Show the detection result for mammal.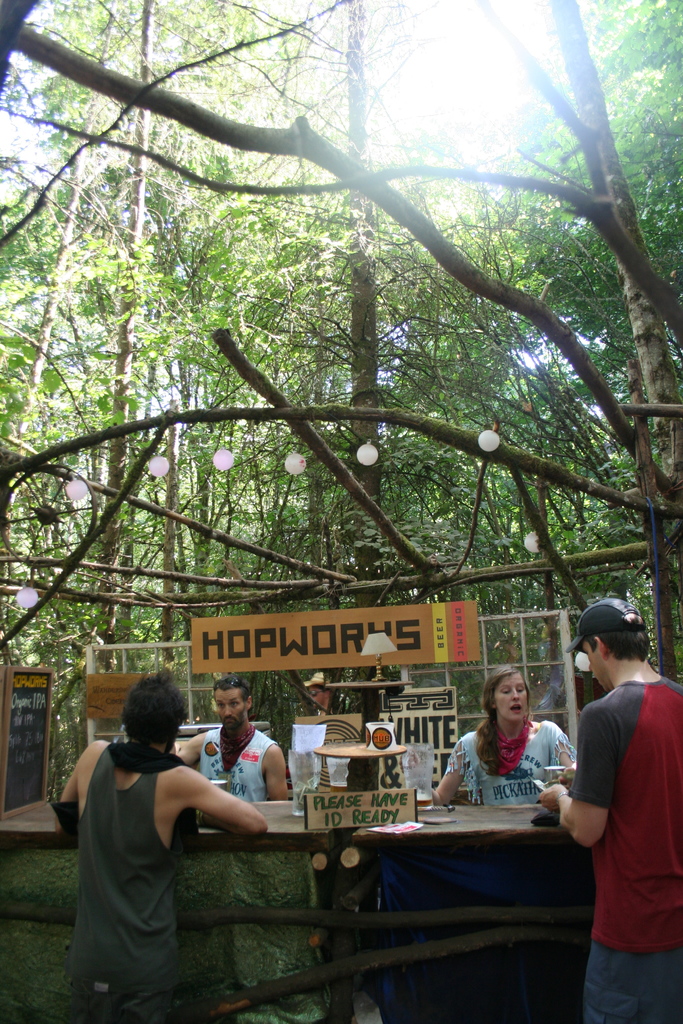
BBox(54, 666, 251, 1023).
